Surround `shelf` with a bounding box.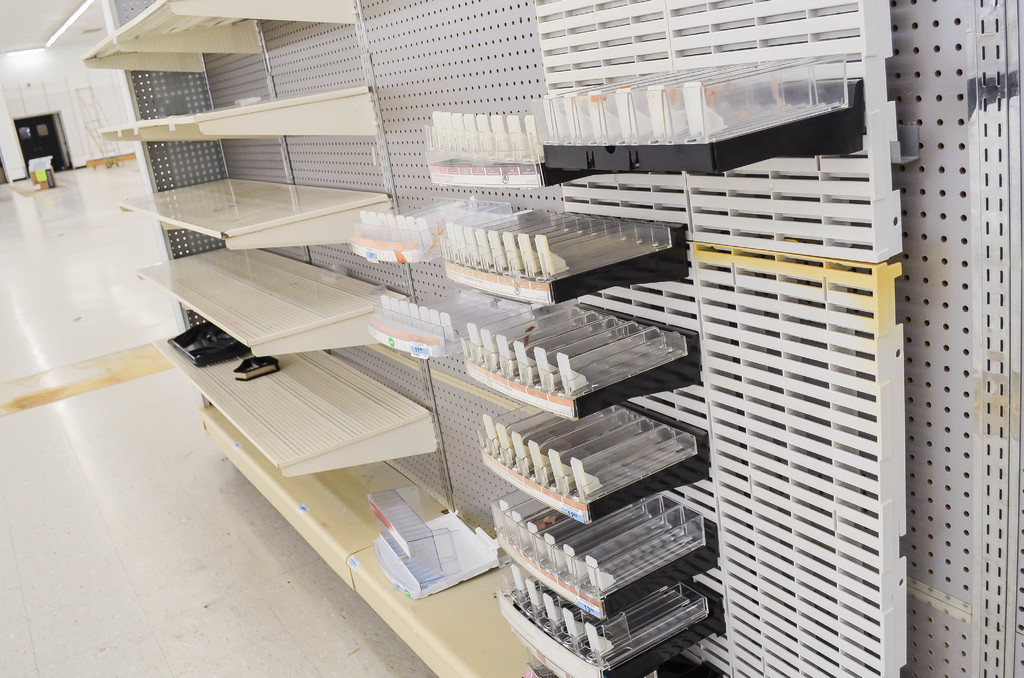
bbox(47, 0, 458, 570).
